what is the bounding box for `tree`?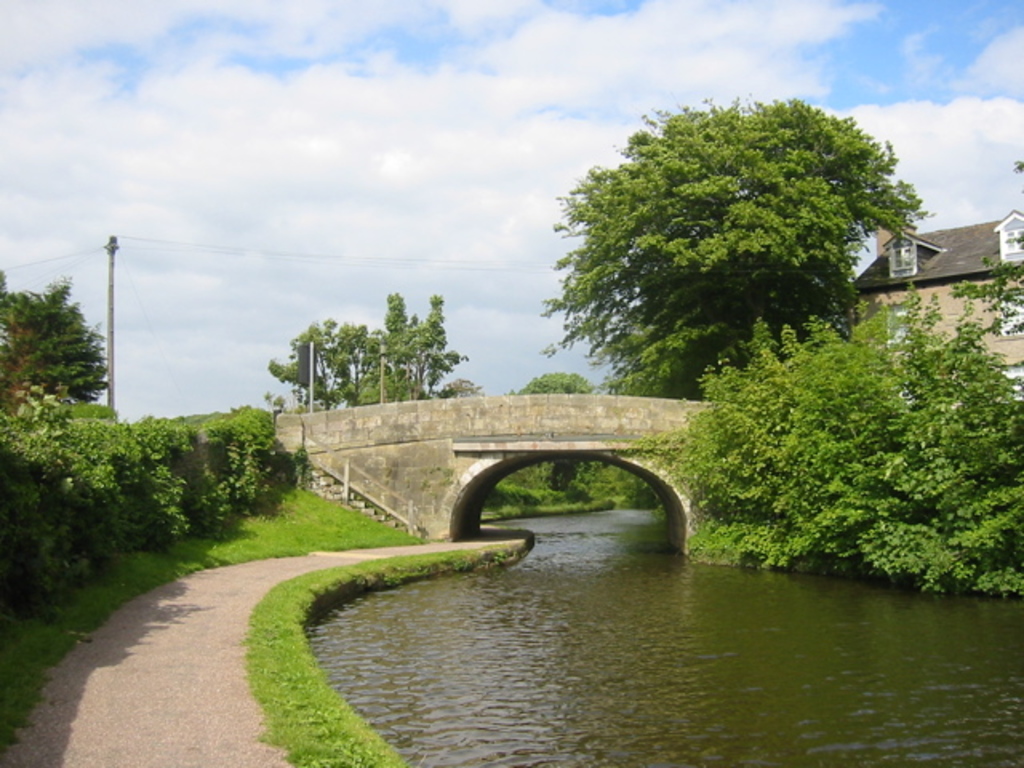
[left=530, top=83, right=939, bottom=421].
